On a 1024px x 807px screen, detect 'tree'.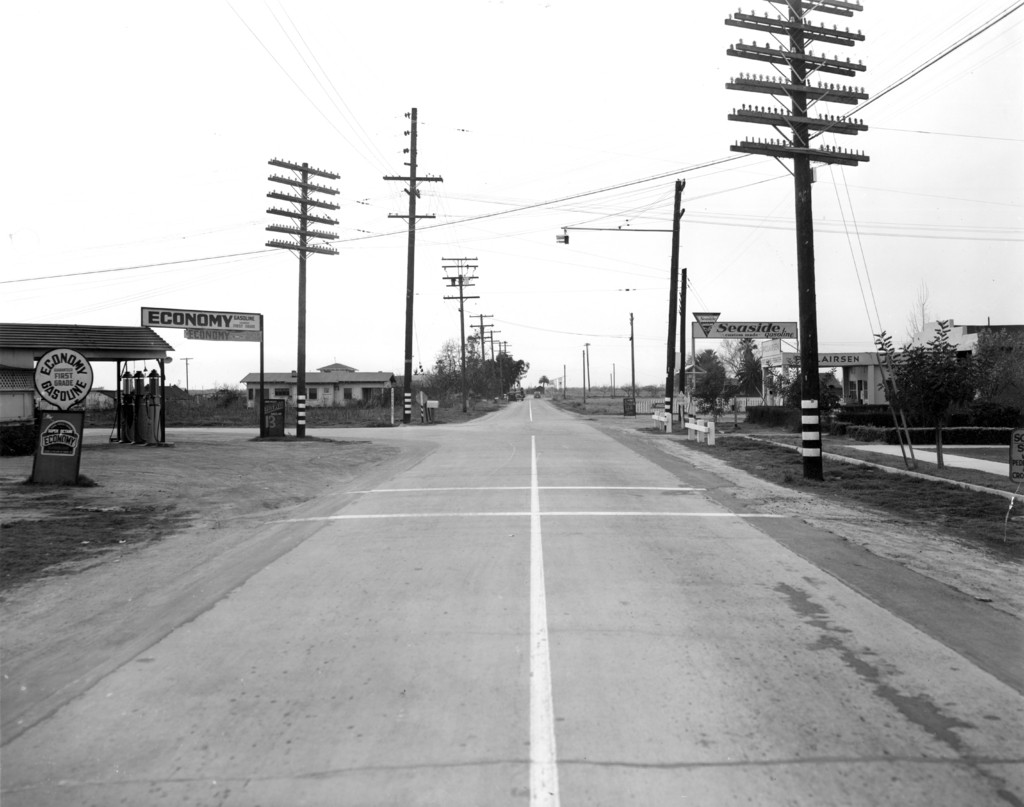
{"x1": 536, "y1": 372, "x2": 552, "y2": 389}.
